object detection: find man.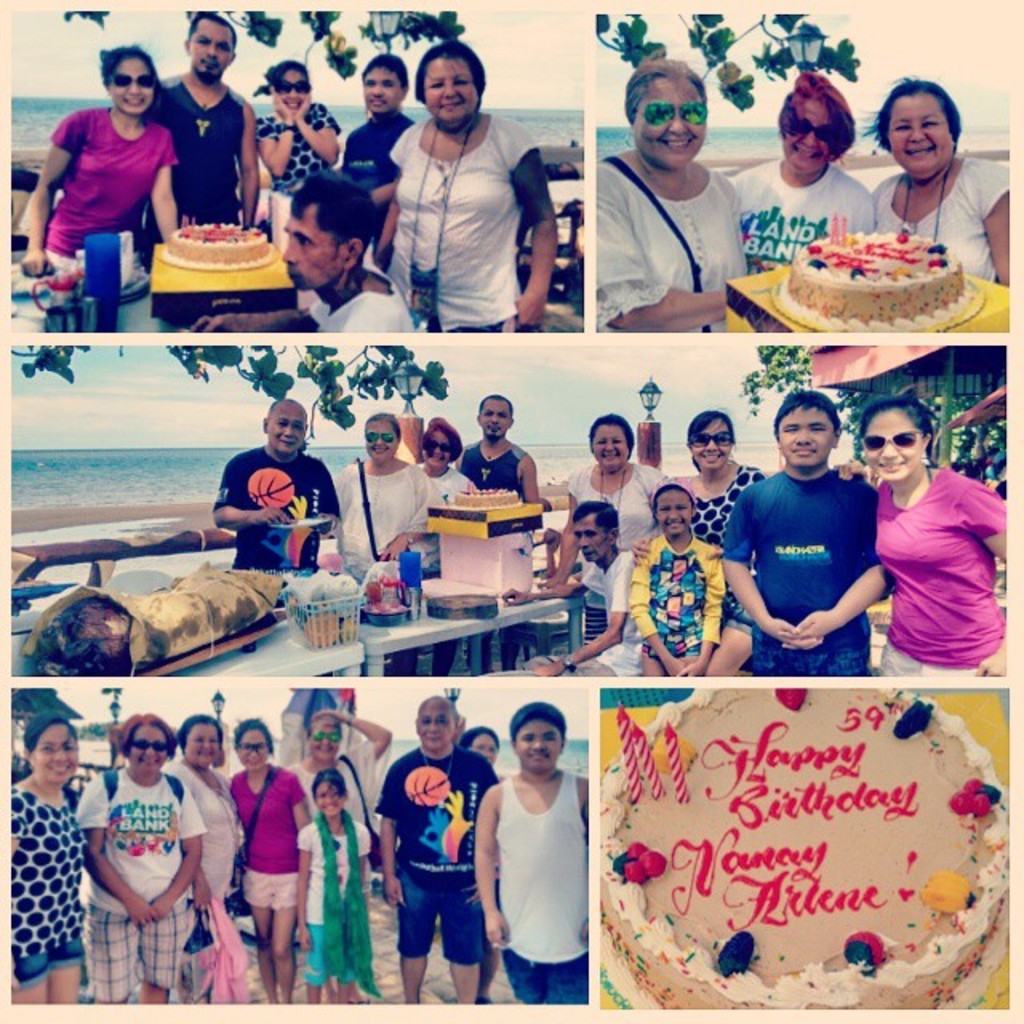
(459,394,541,502).
